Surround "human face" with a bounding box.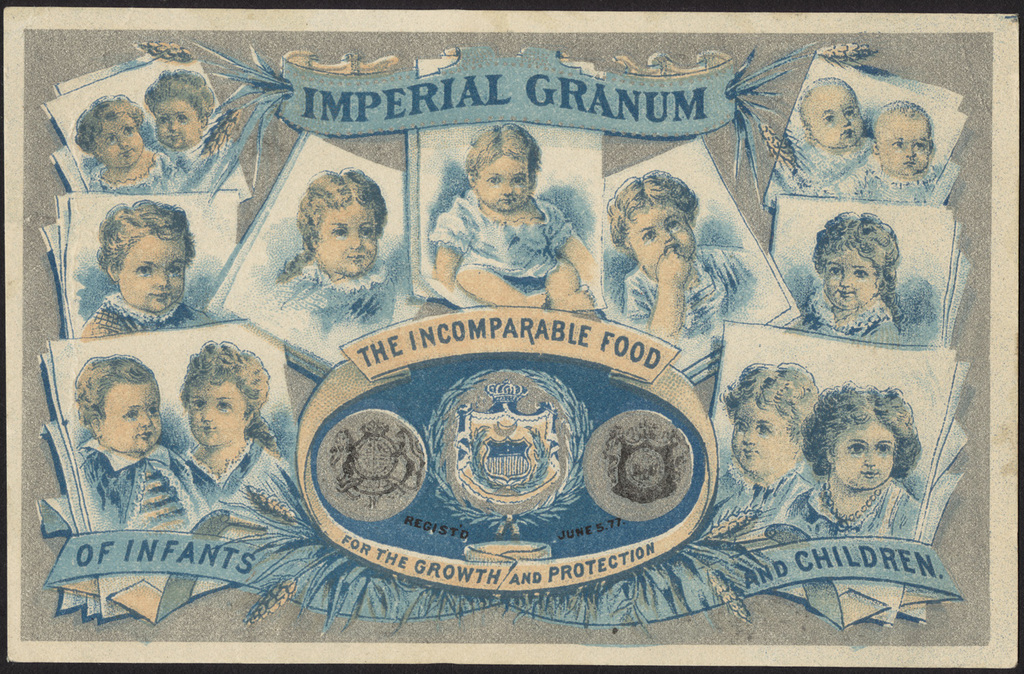
x1=834 y1=424 x2=895 y2=488.
